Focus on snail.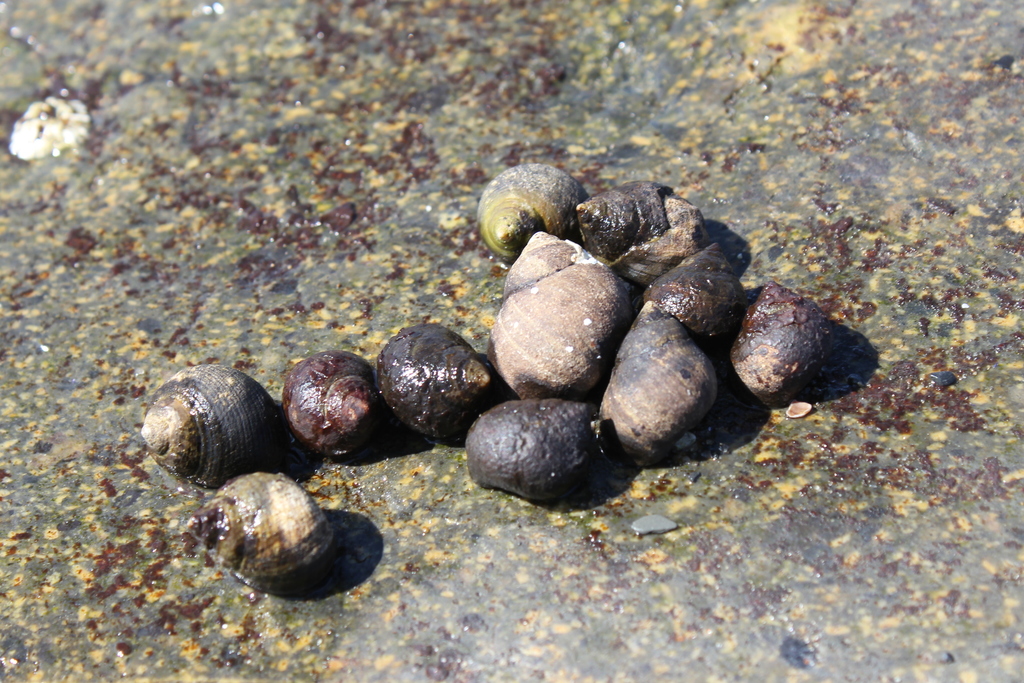
Focused at rect(181, 469, 336, 591).
